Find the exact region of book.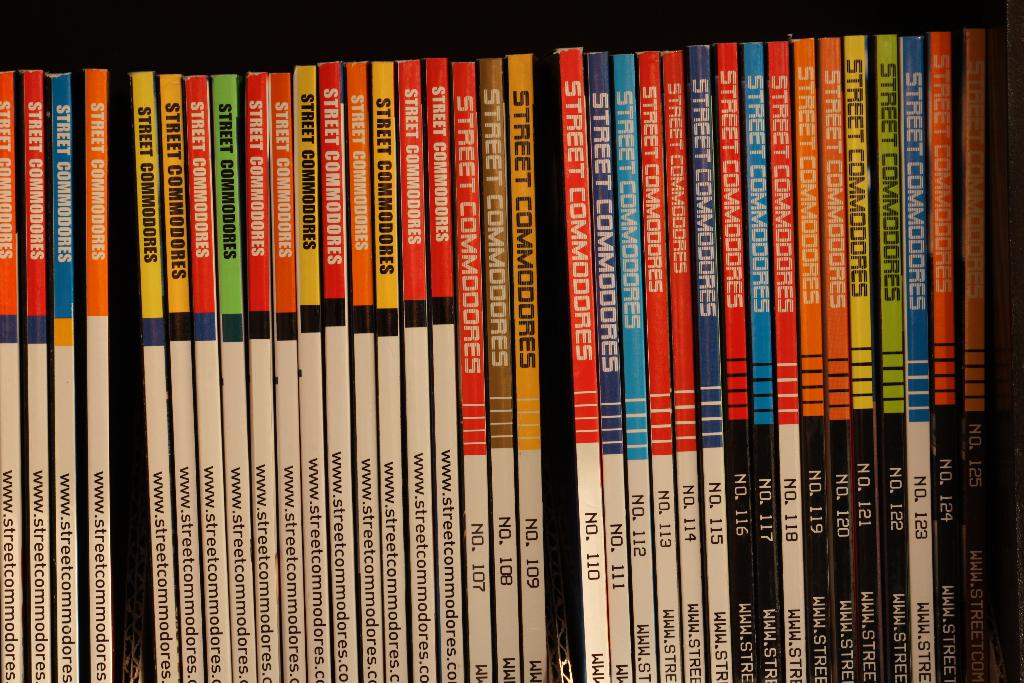
Exact region: left=640, top=48, right=681, bottom=681.
